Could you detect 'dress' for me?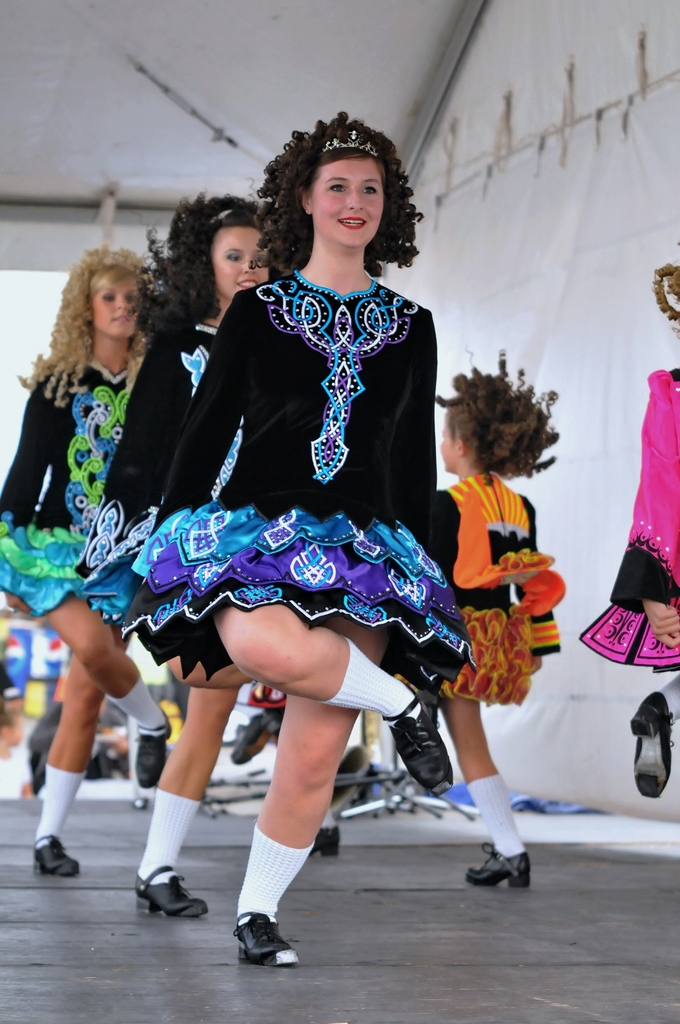
Detection result: 112, 259, 480, 686.
